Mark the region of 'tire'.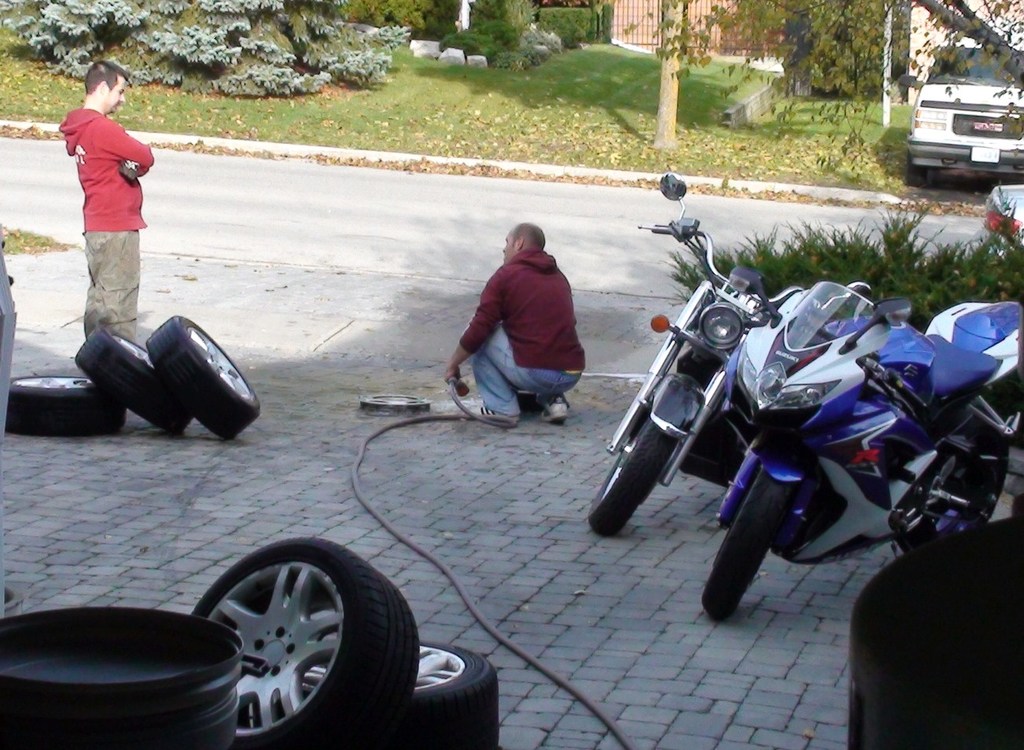
Region: [x1=919, y1=428, x2=1016, y2=539].
